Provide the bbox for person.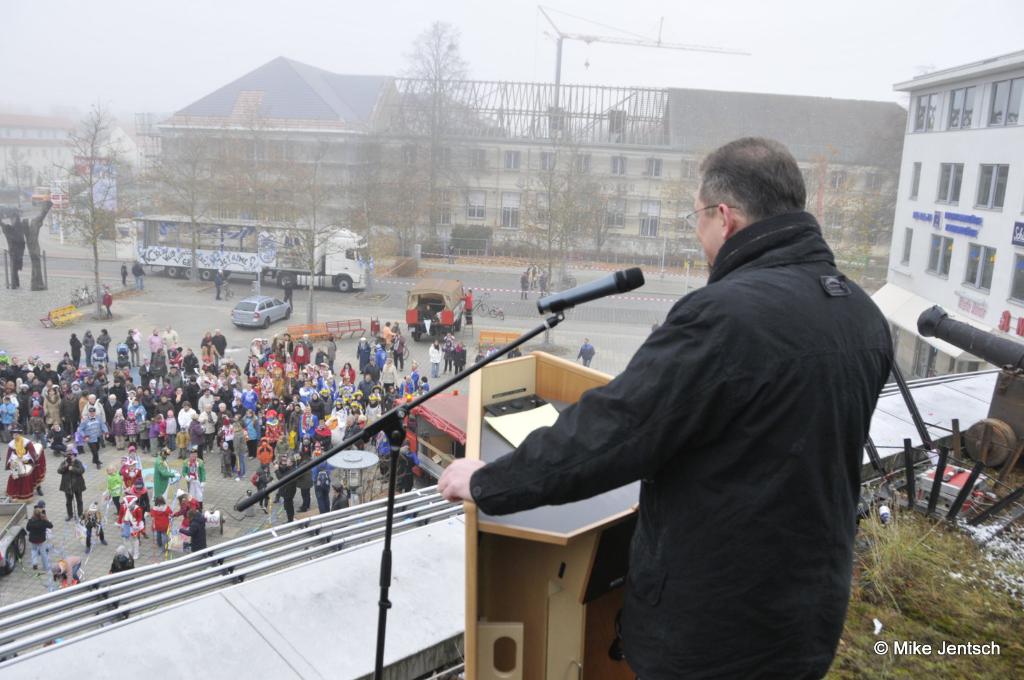
box=[279, 279, 295, 312].
